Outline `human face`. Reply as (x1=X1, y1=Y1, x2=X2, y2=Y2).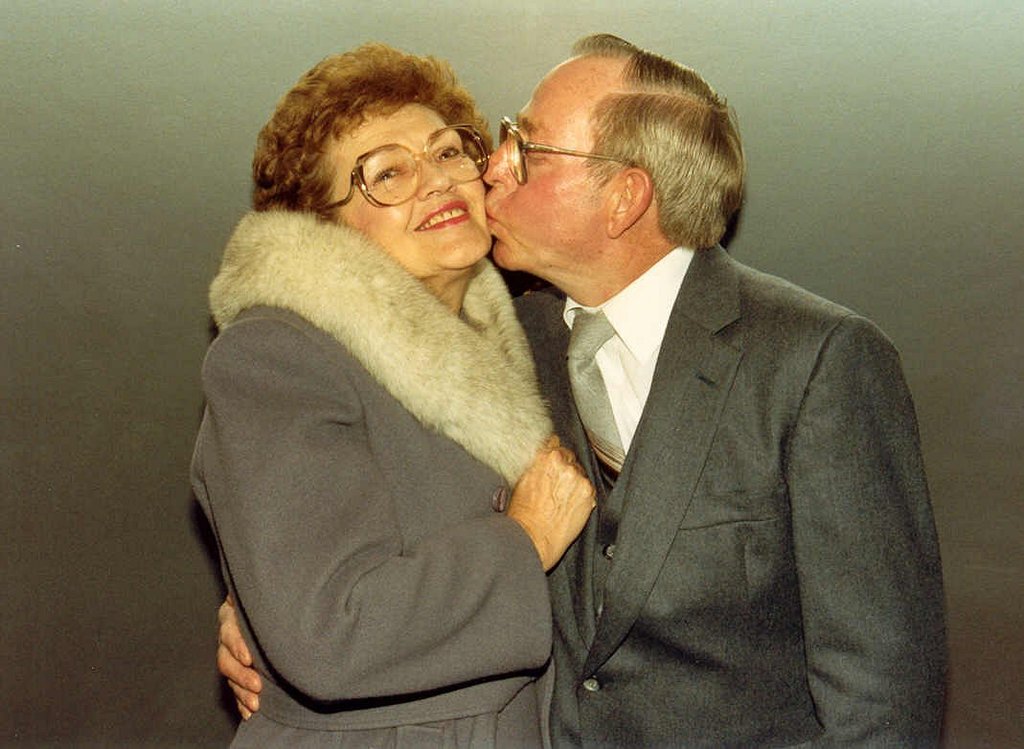
(x1=485, y1=57, x2=612, y2=270).
